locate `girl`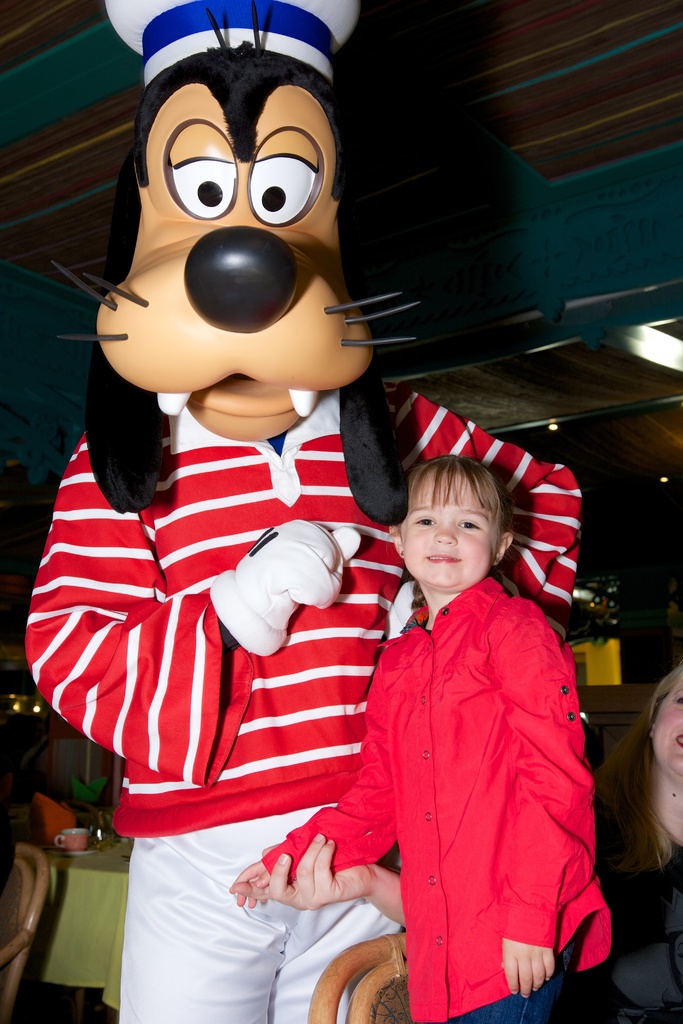
[227,445,611,1023]
